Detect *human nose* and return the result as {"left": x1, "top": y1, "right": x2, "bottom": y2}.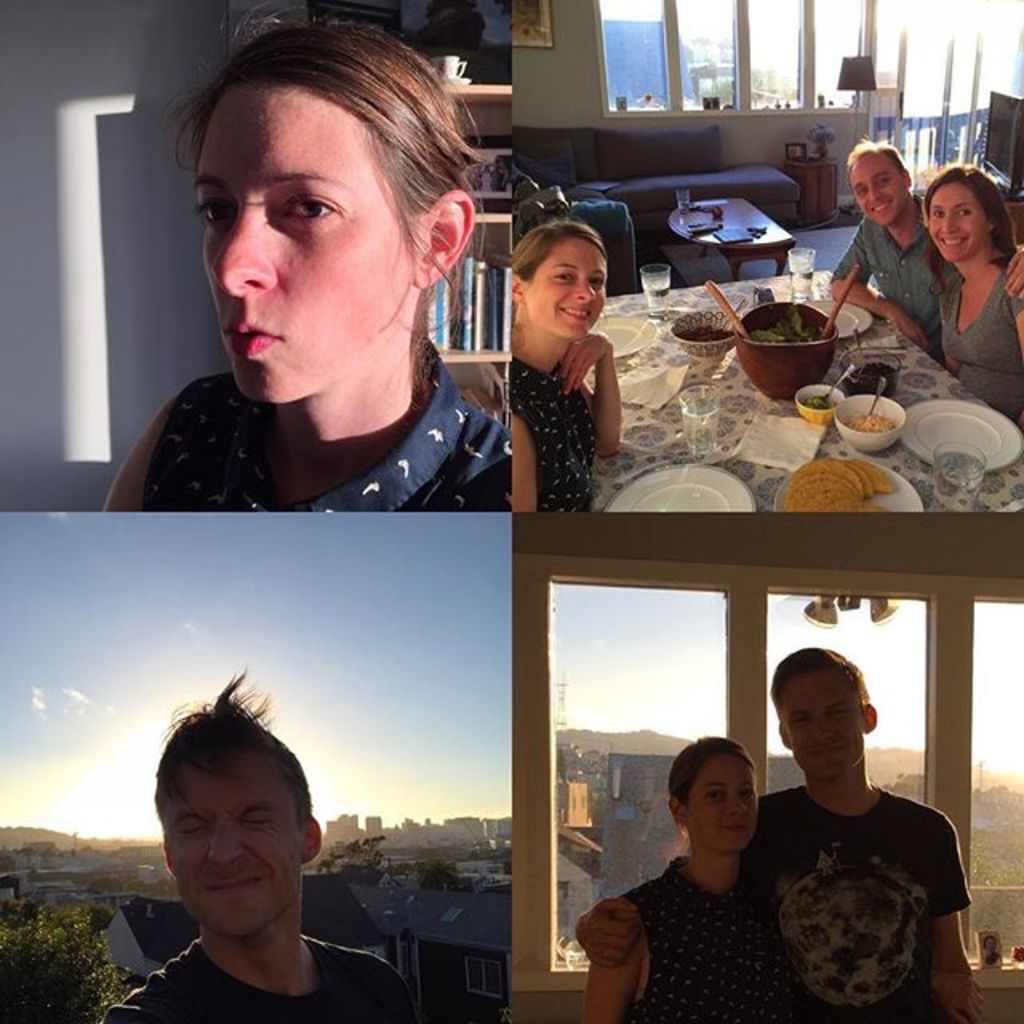
{"left": 722, "top": 794, "right": 750, "bottom": 816}.
